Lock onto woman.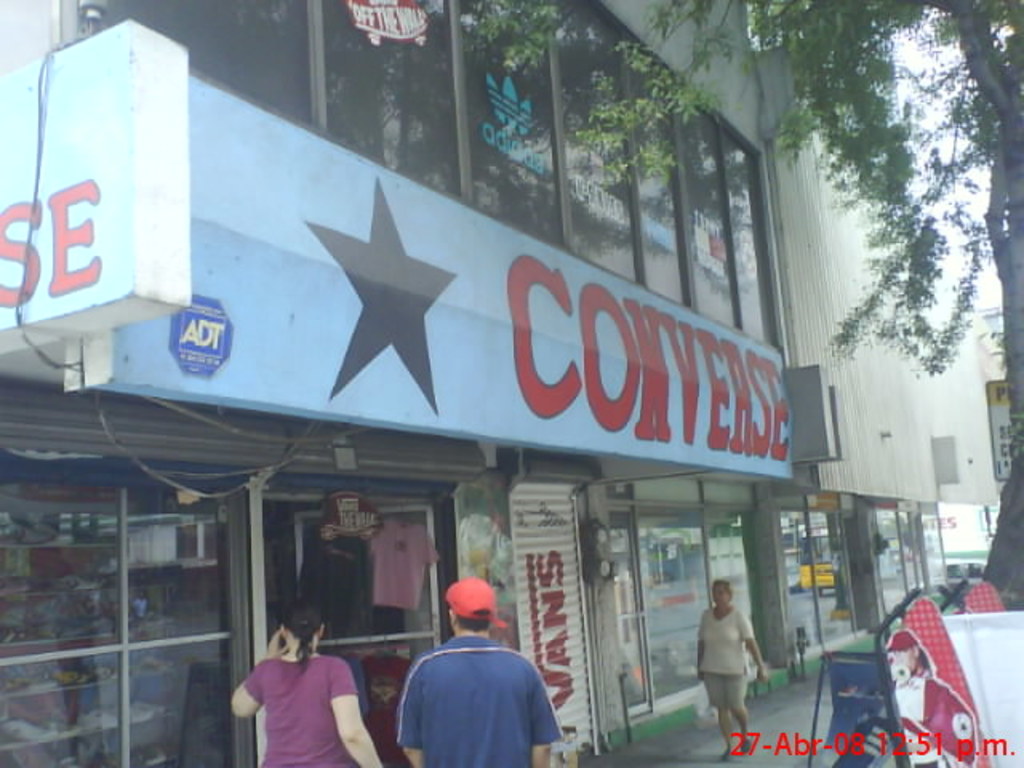
Locked: BBox(690, 579, 770, 757).
